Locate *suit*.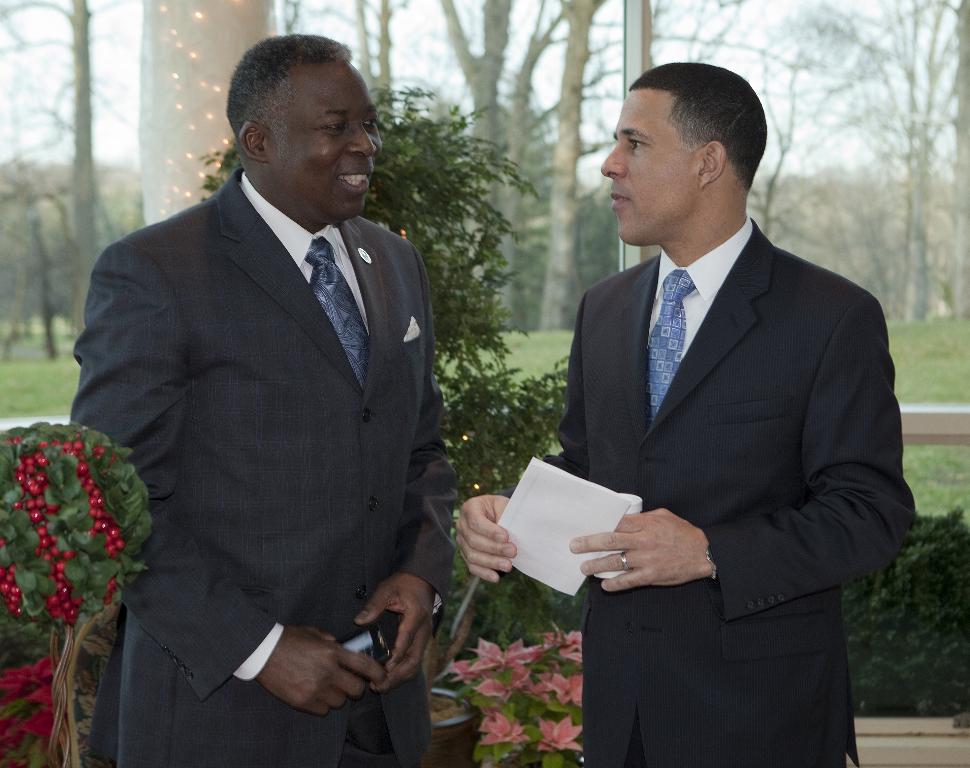
Bounding box: x1=65, y1=158, x2=451, y2=767.
